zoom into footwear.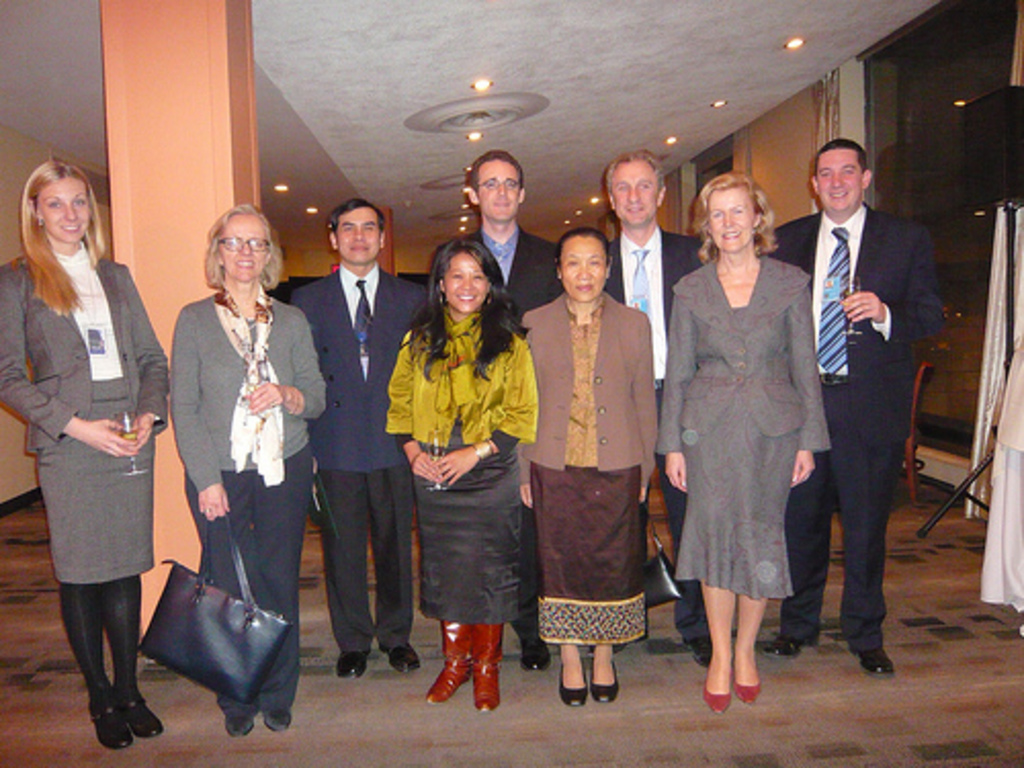
Zoom target: region(559, 662, 592, 709).
